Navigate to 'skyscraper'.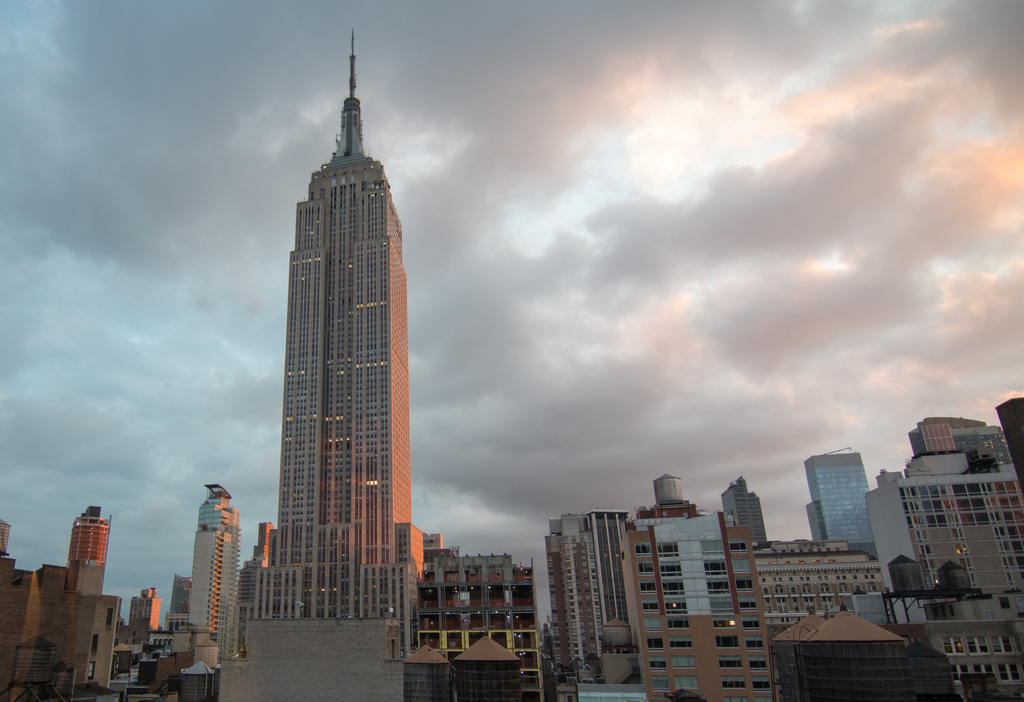
Navigation target: 236:62:431:650.
